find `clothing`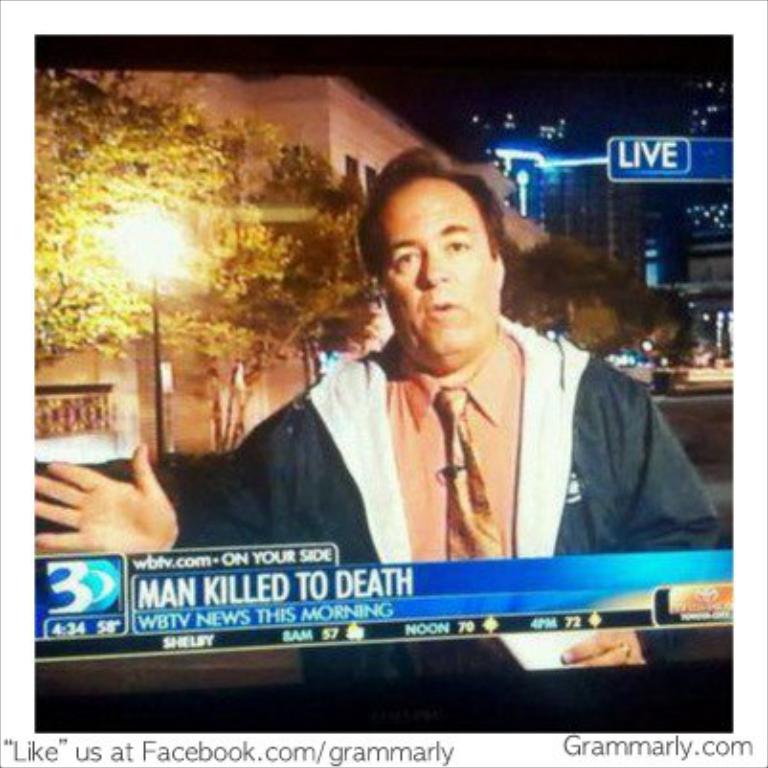
(x1=134, y1=285, x2=707, y2=619)
